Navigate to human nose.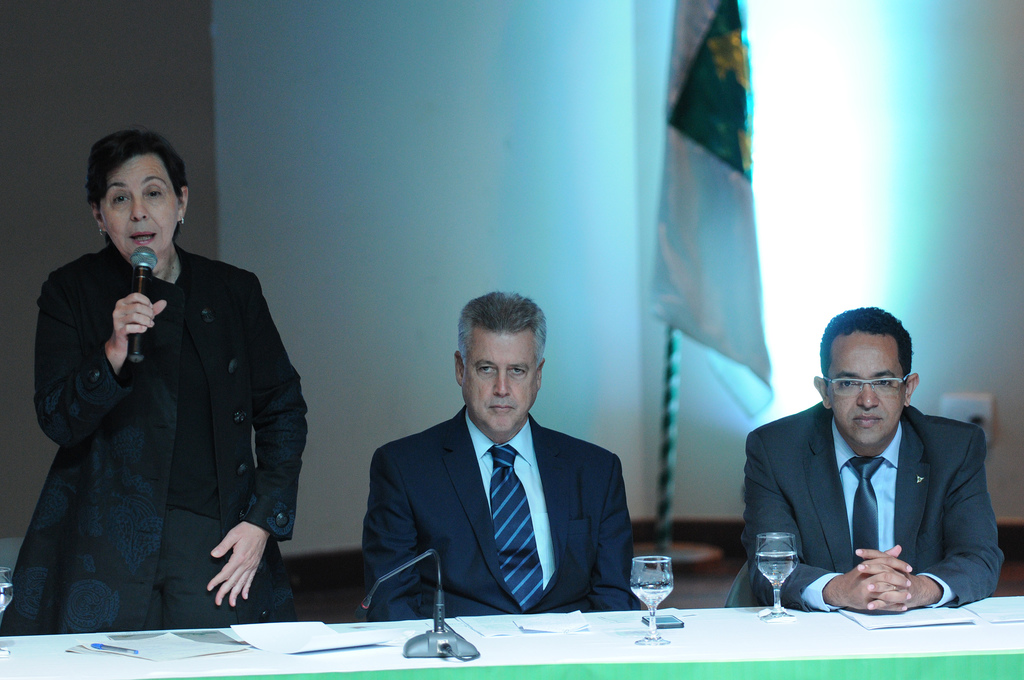
Navigation target: [x1=857, y1=378, x2=882, y2=410].
